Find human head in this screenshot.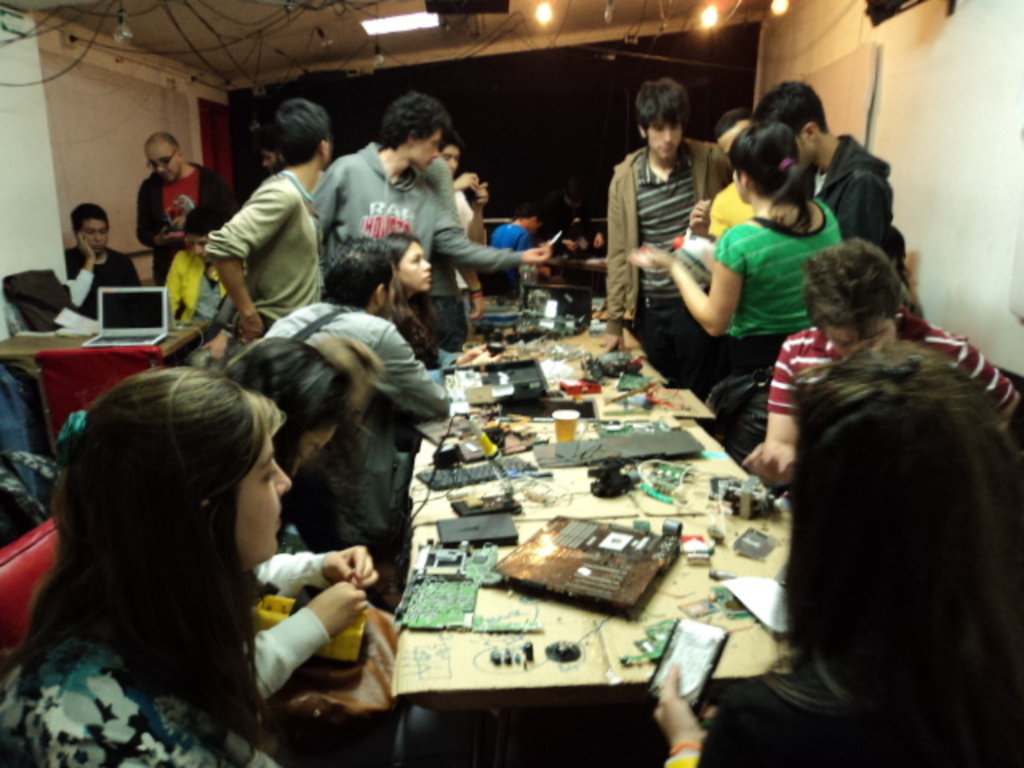
The bounding box for human head is (635, 78, 693, 157).
